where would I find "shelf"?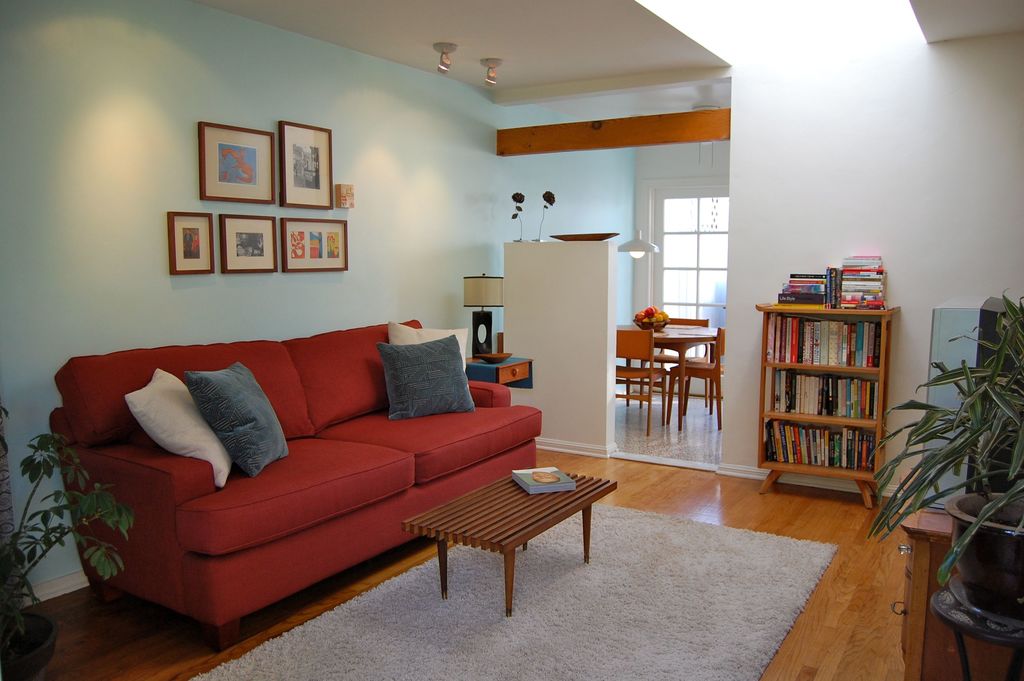
At x1=755, y1=282, x2=906, y2=515.
